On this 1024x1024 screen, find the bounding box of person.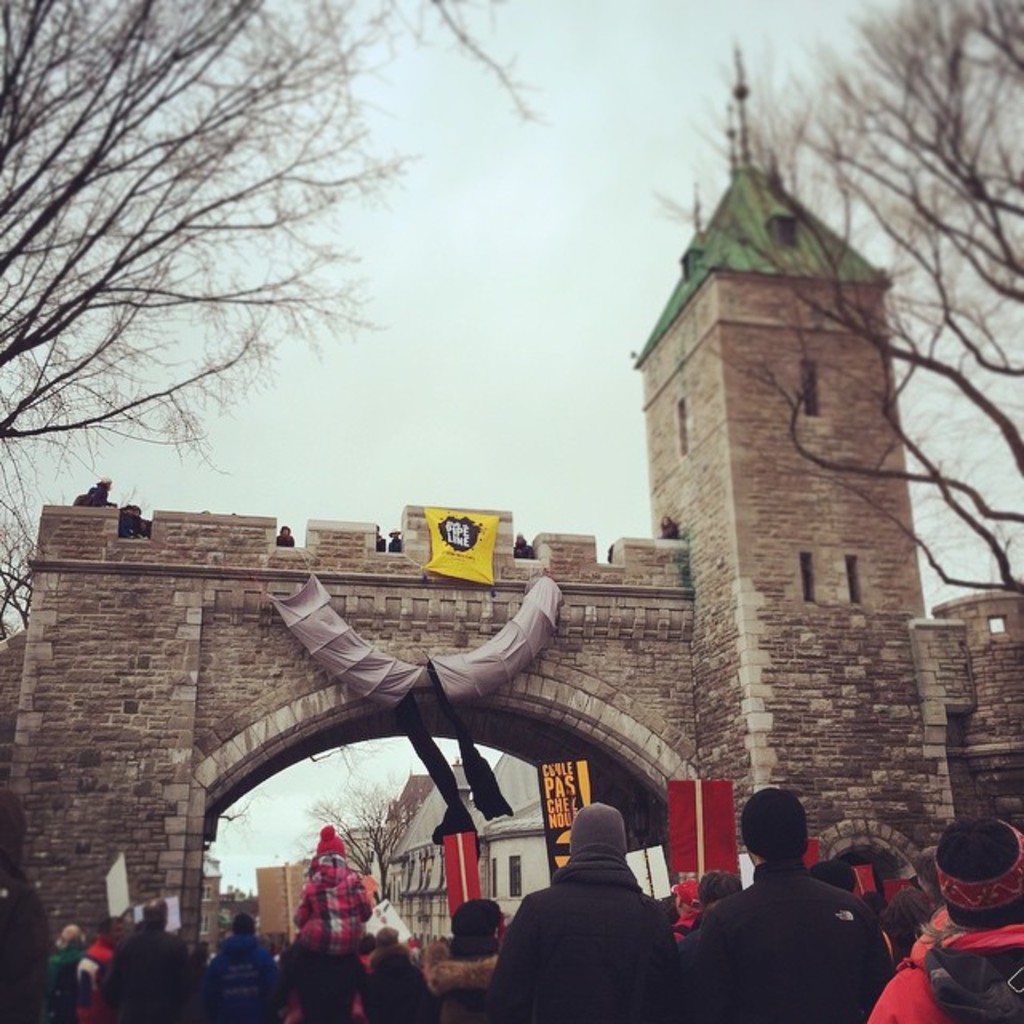
Bounding box: Rect(878, 813, 1022, 1022).
